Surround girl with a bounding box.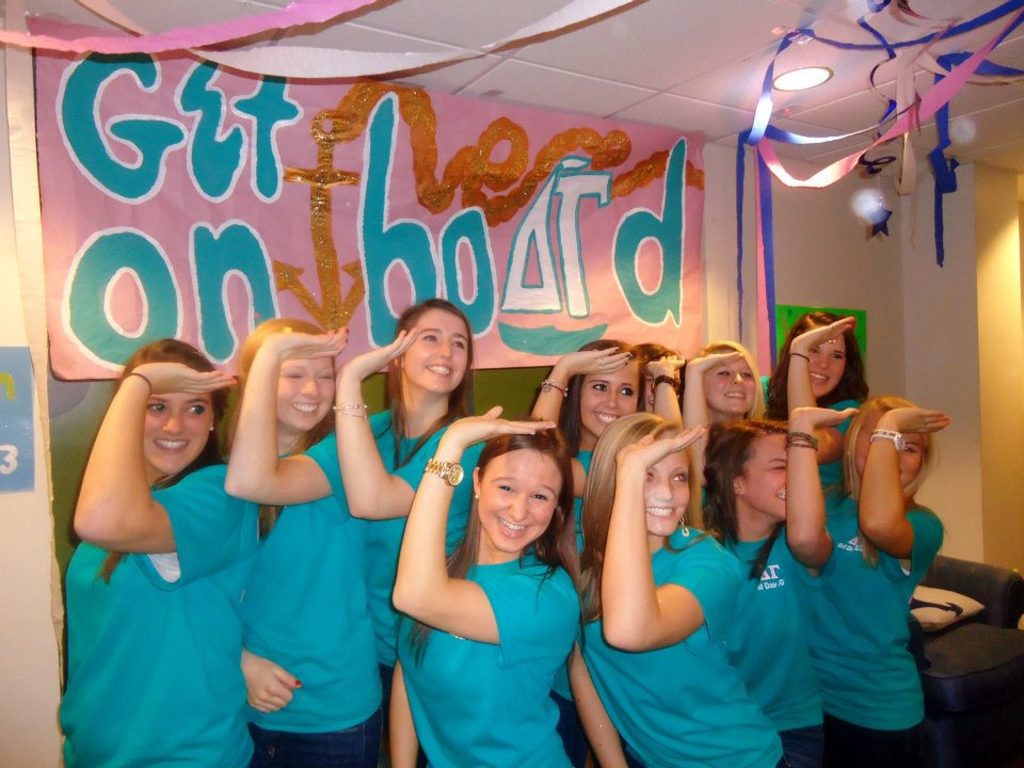
bbox(209, 307, 391, 767).
